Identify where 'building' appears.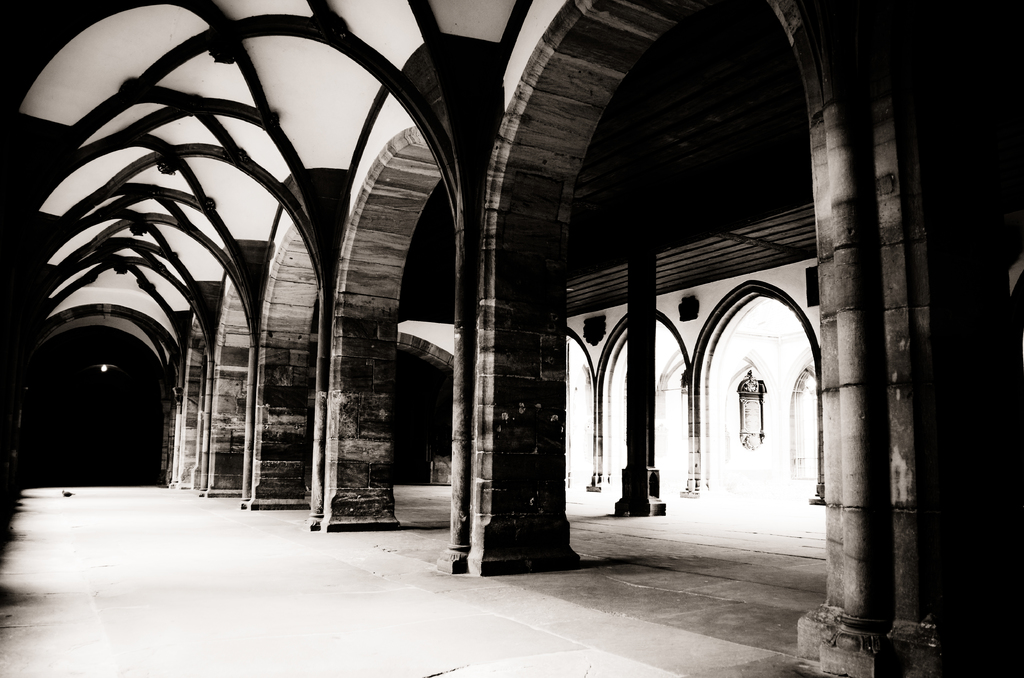
Appears at {"left": 0, "top": 0, "right": 1023, "bottom": 677}.
